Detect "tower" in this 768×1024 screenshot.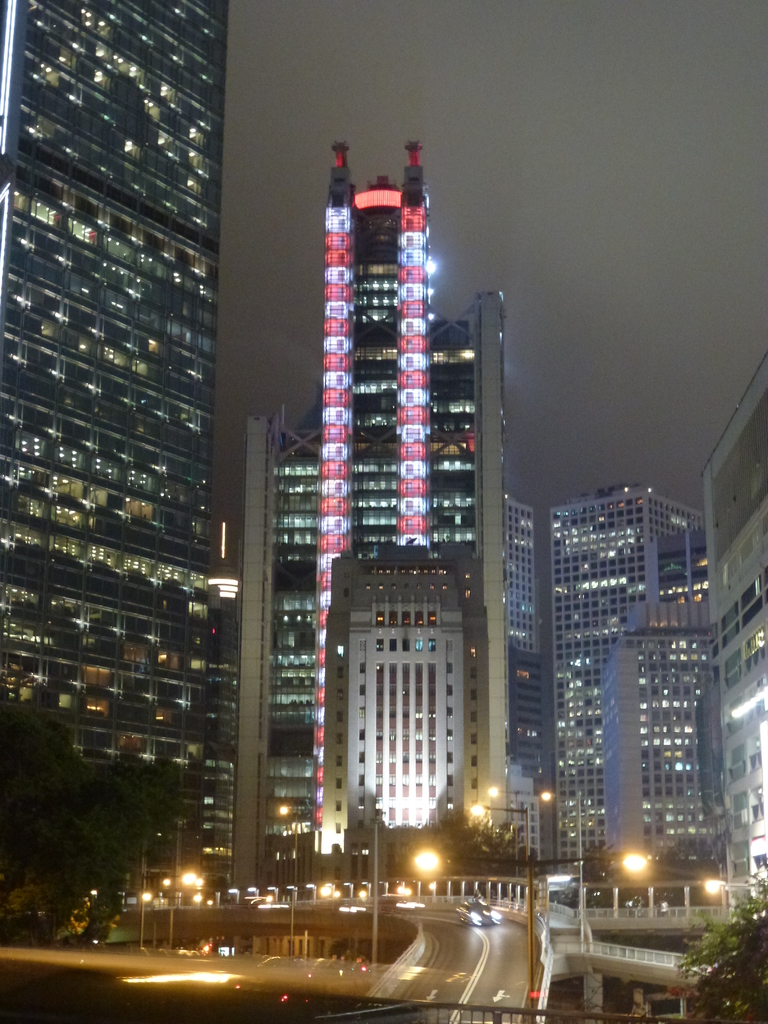
Detection: 249,129,546,778.
